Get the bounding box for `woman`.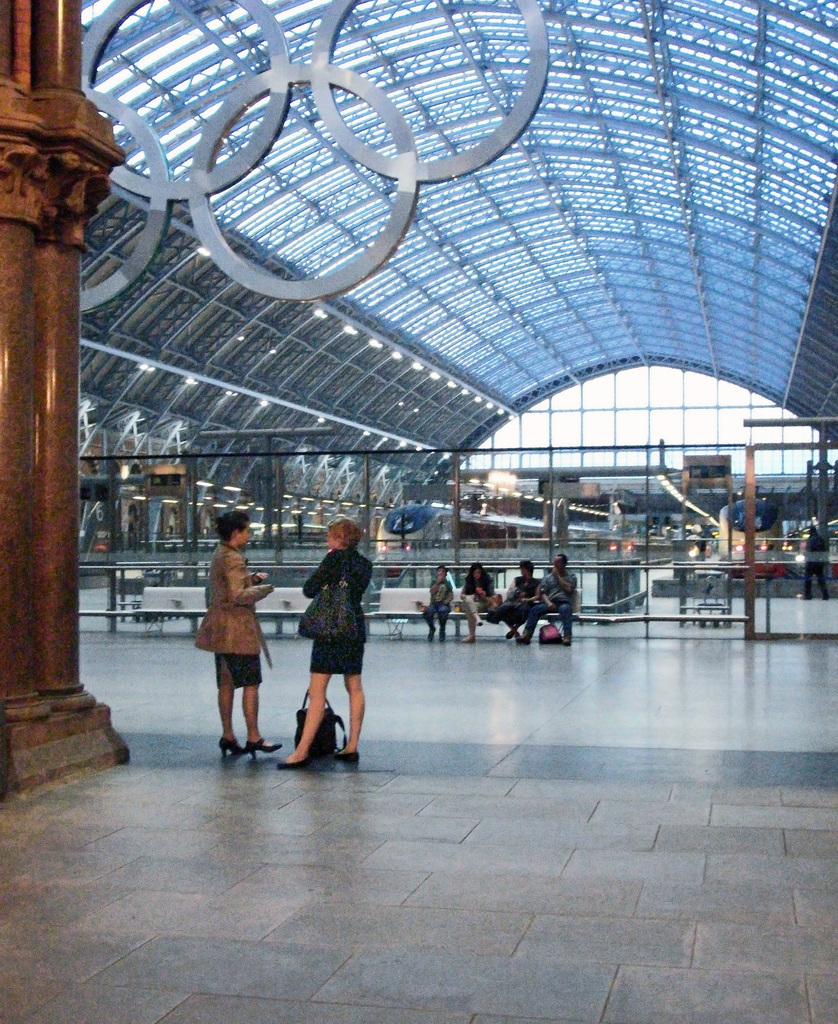
Rect(191, 509, 275, 756).
